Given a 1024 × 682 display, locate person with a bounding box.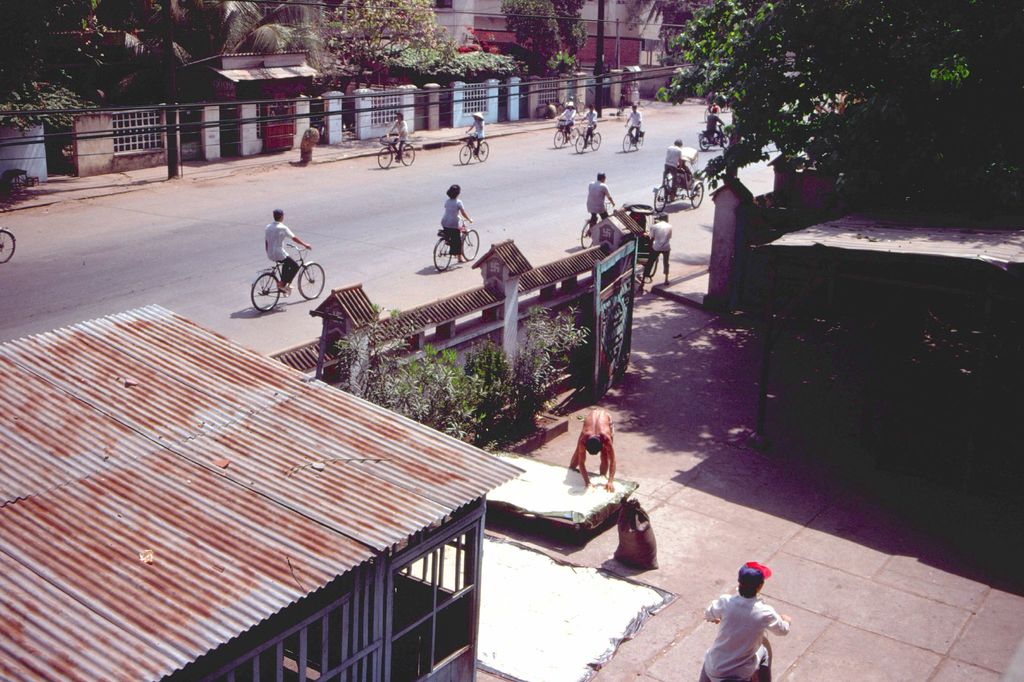
Located: Rect(461, 115, 483, 156).
